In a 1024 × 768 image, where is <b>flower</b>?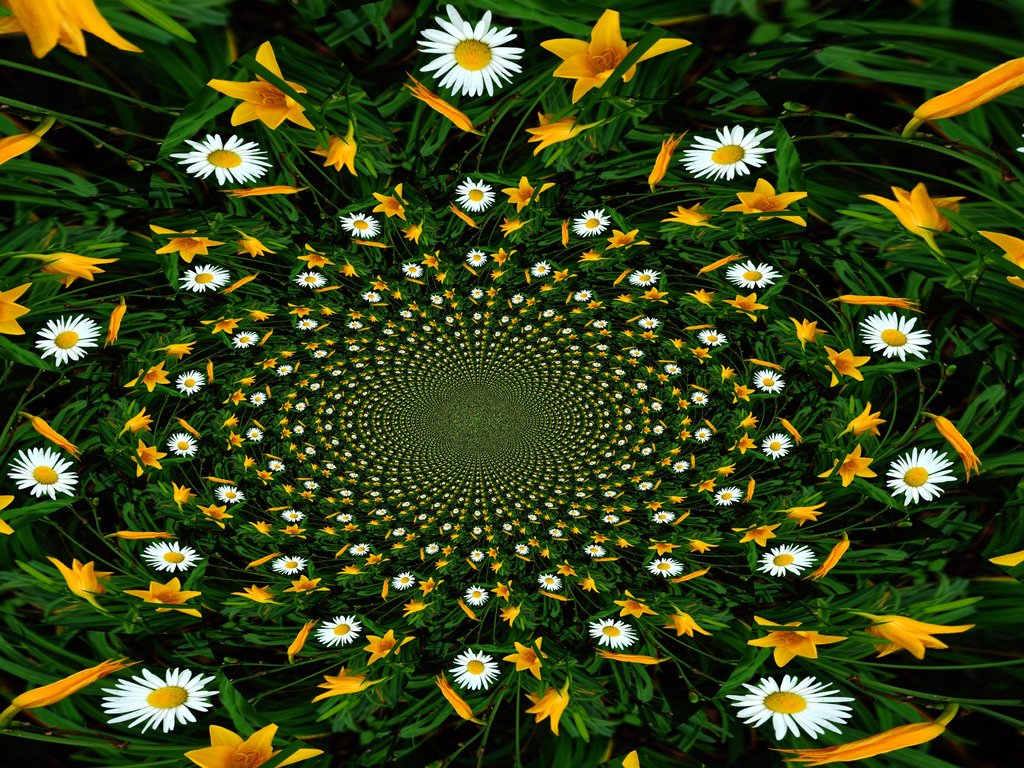
BBox(883, 447, 954, 508).
